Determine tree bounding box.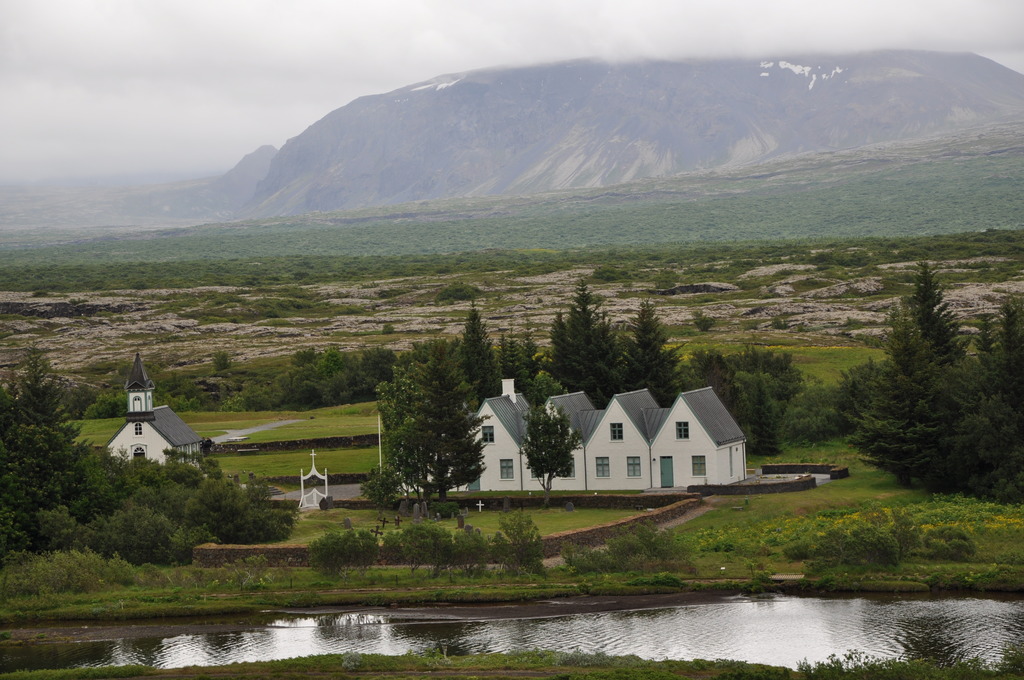
Determined: rect(541, 309, 576, 392).
